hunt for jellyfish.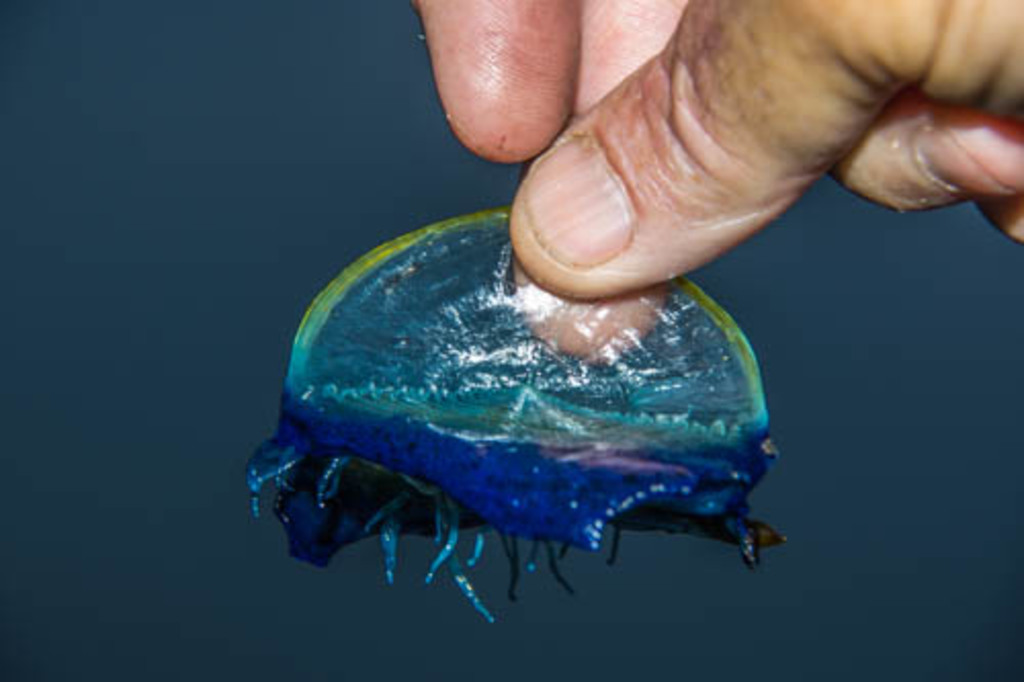
Hunted down at {"left": 240, "top": 201, "right": 788, "bottom": 627}.
